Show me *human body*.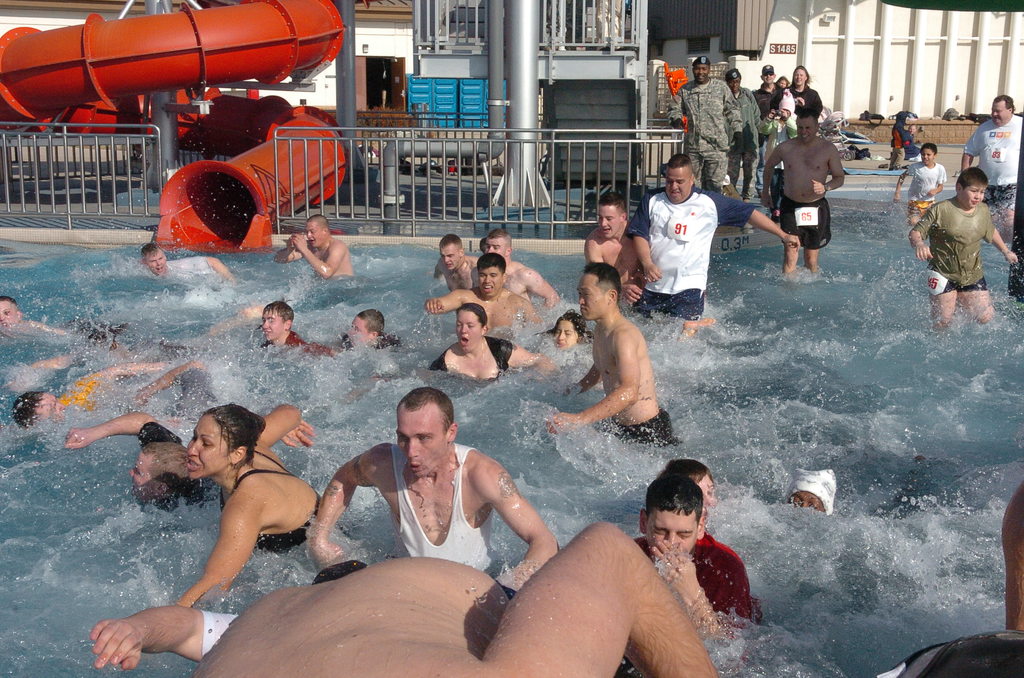
*human body* is here: crop(754, 110, 844, 270).
